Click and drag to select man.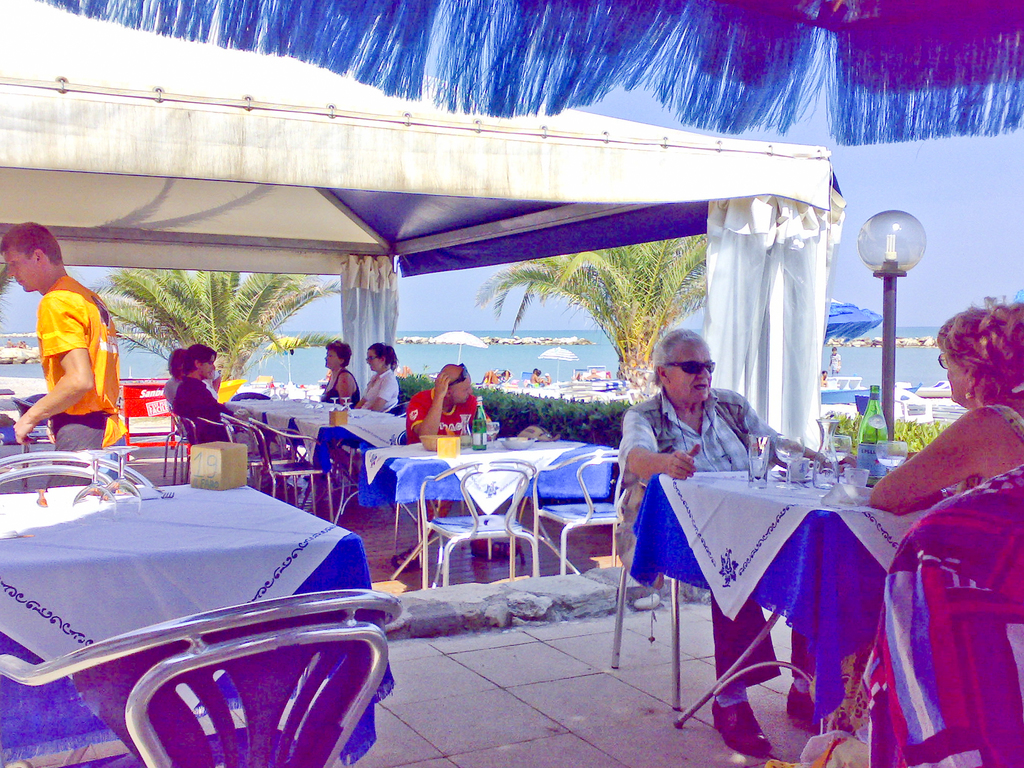
Selection: box(173, 346, 267, 454).
